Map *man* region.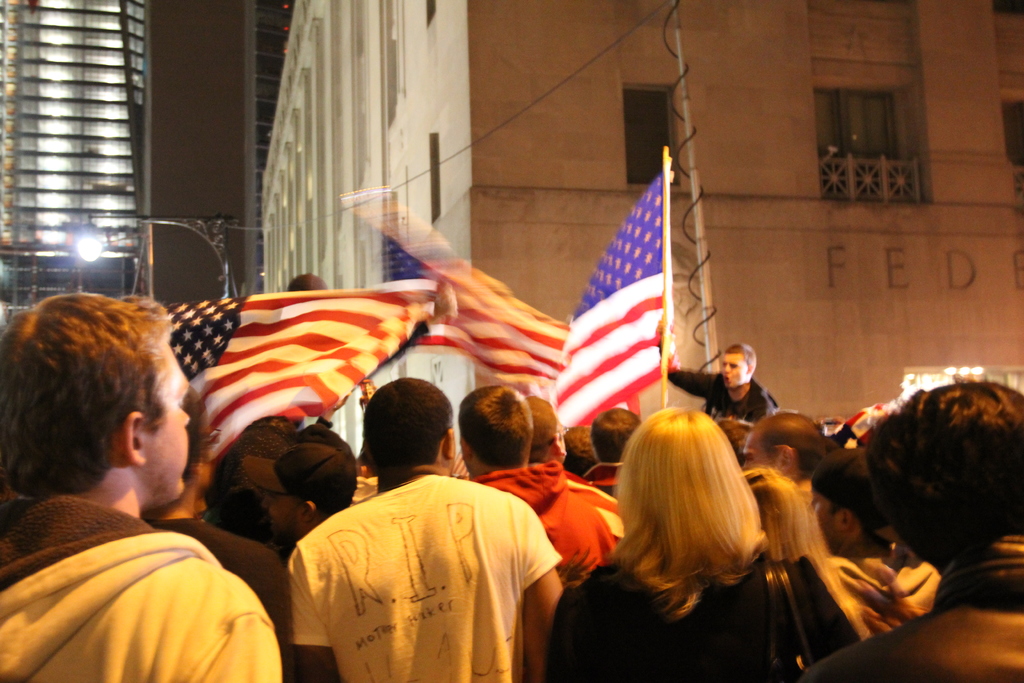
Mapped to (left=735, top=404, right=828, bottom=495).
